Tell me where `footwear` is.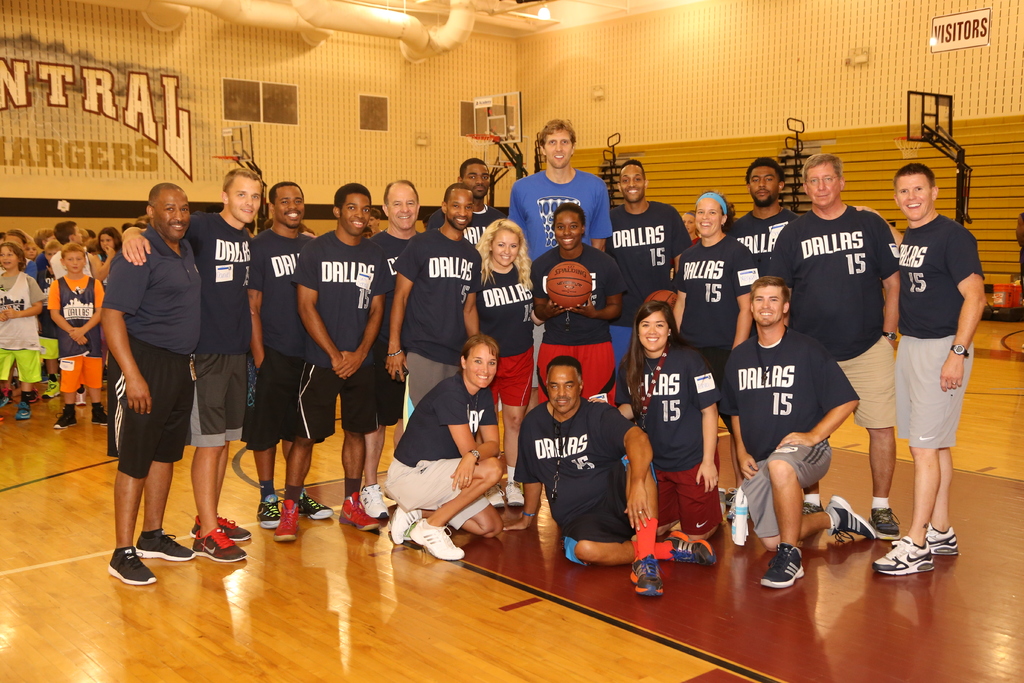
`footwear` is at left=300, top=494, right=336, bottom=520.
